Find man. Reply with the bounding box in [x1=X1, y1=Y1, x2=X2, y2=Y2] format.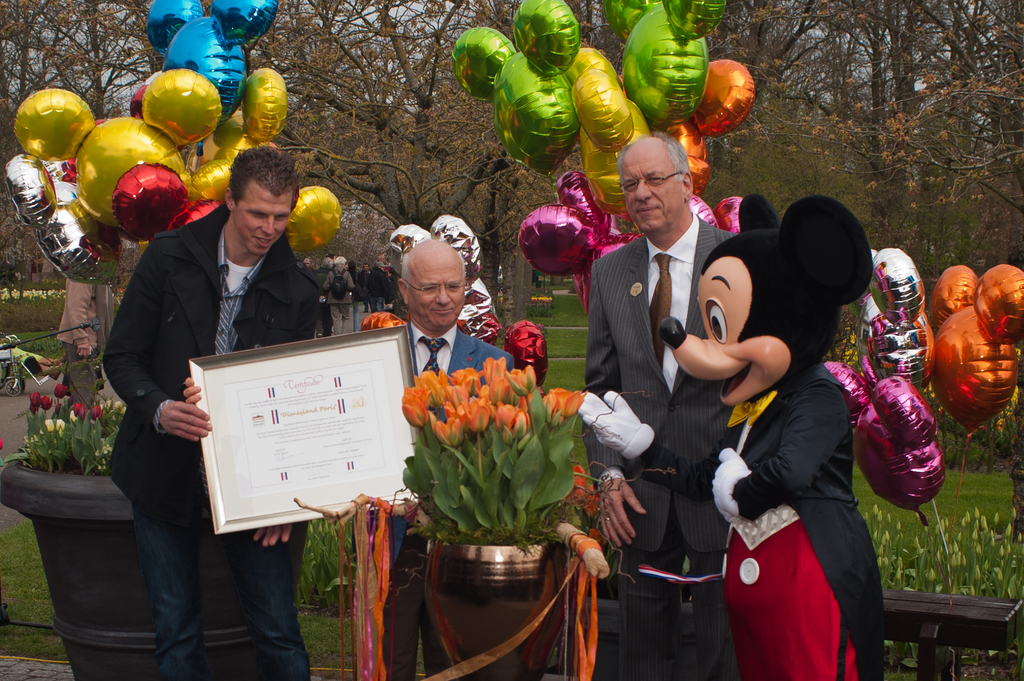
[x1=356, y1=235, x2=511, y2=680].
